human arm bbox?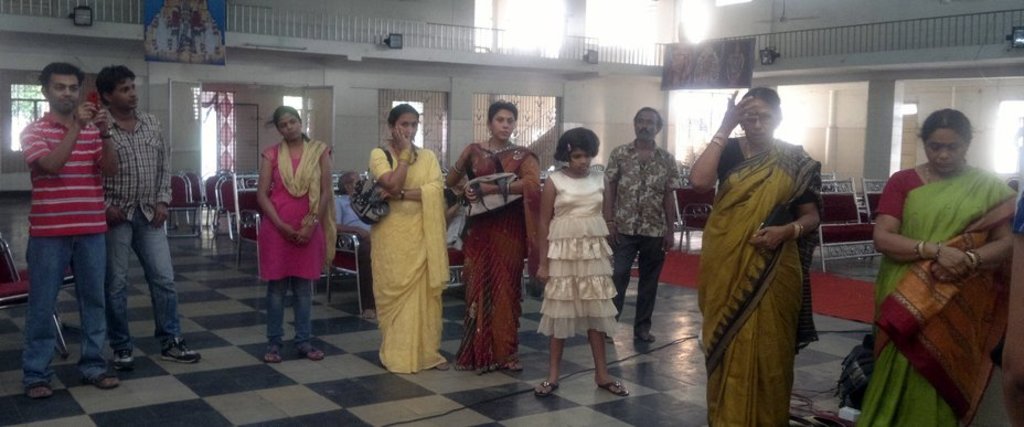
region(606, 175, 621, 244)
